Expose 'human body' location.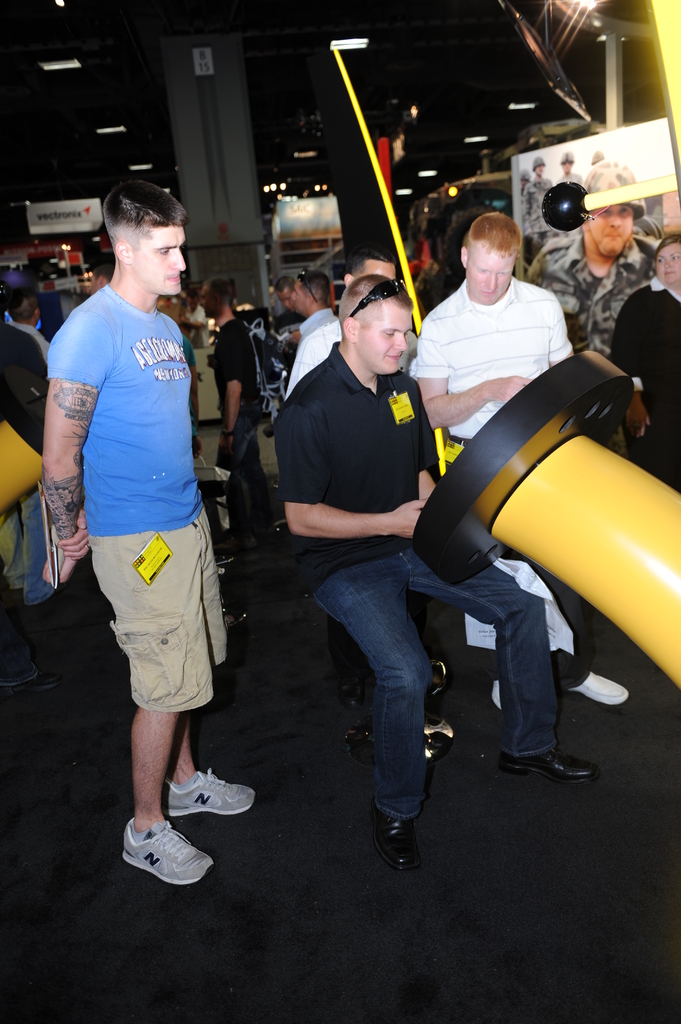
Exposed at (555, 168, 588, 196).
